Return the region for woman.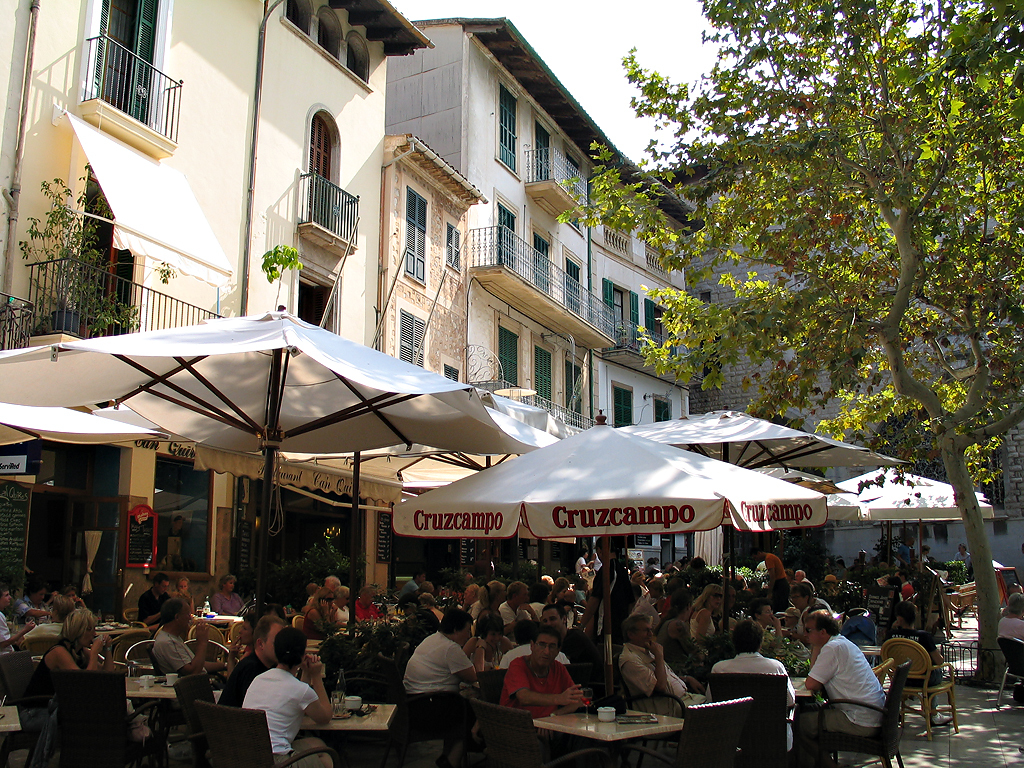
bbox=[687, 582, 722, 647].
